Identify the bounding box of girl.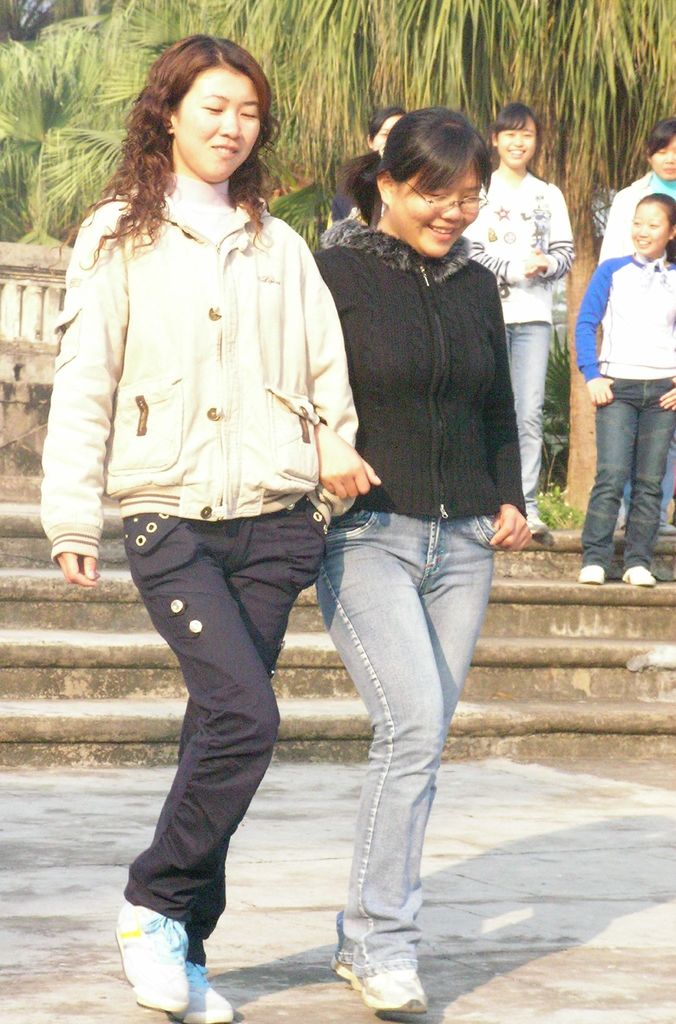
455,99,572,537.
